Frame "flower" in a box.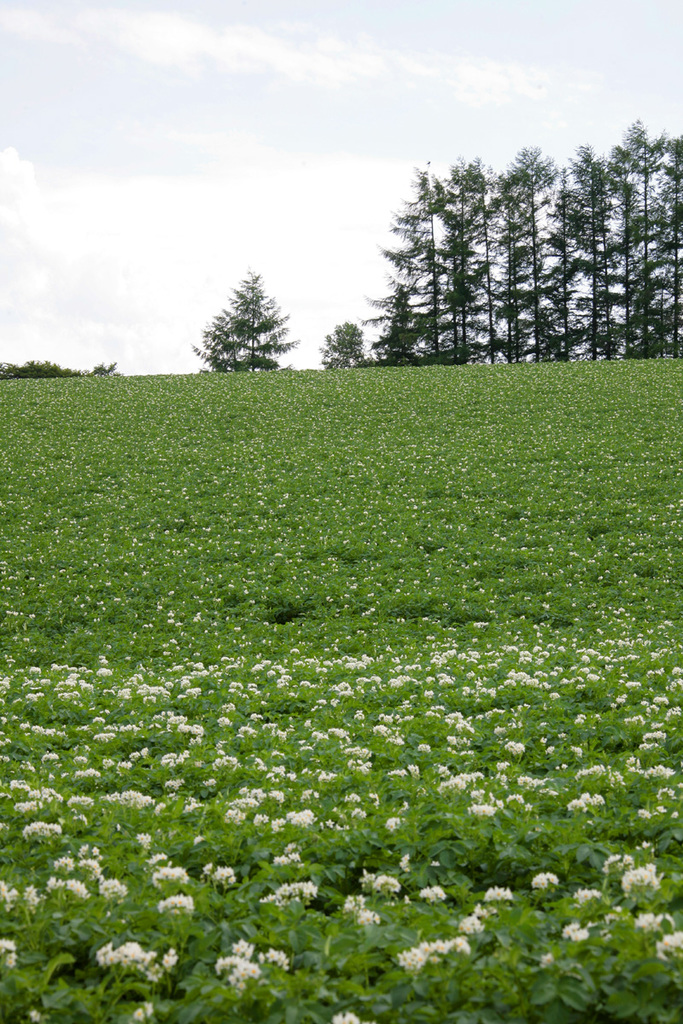
rect(0, 939, 17, 962).
